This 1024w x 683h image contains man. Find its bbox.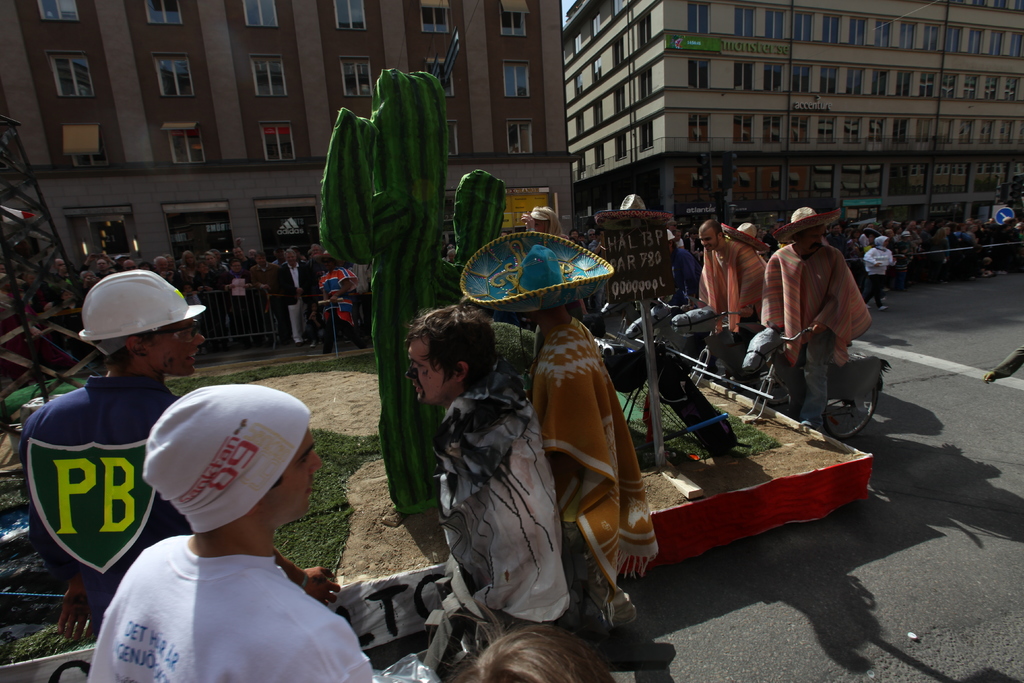
x1=209 y1=243 x2=230 y2=269.
